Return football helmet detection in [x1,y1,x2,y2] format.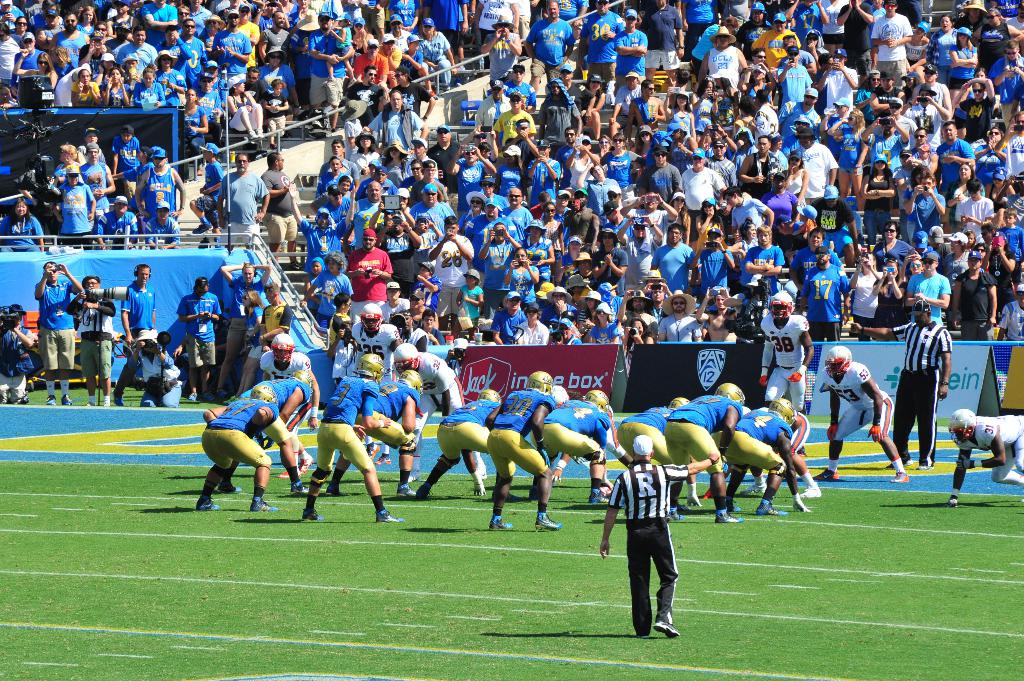
[271,334,293,360].
